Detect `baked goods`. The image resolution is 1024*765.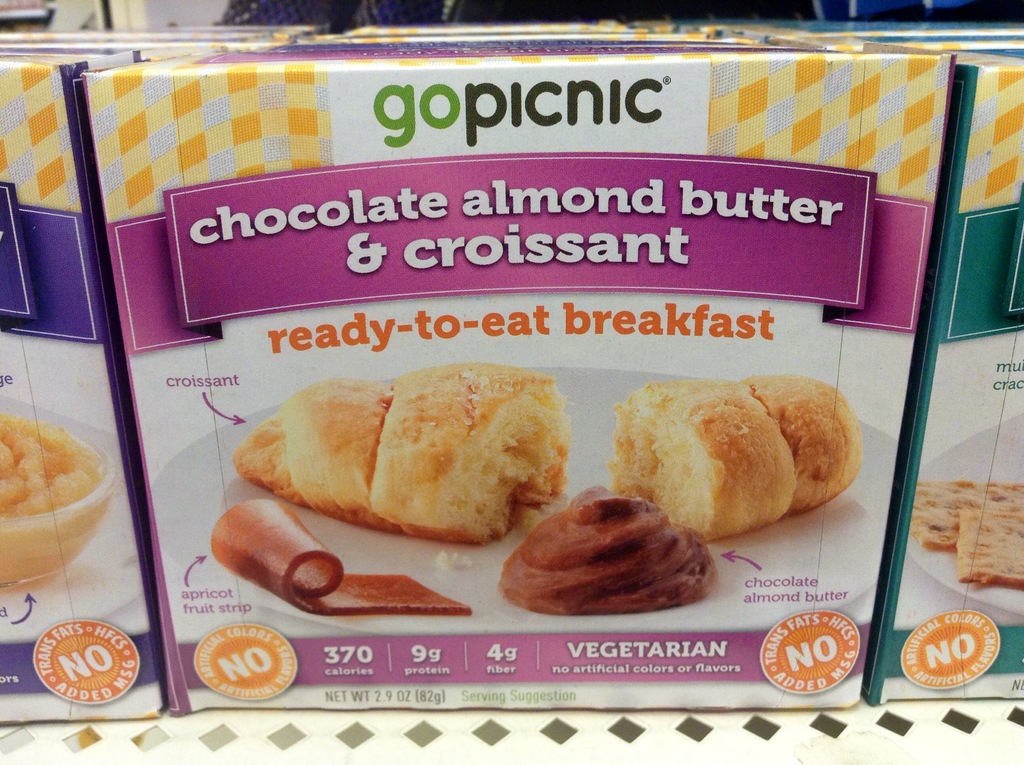
{"x1": 956, "y1": 513, "x2": 1023, "y2": 596}.
